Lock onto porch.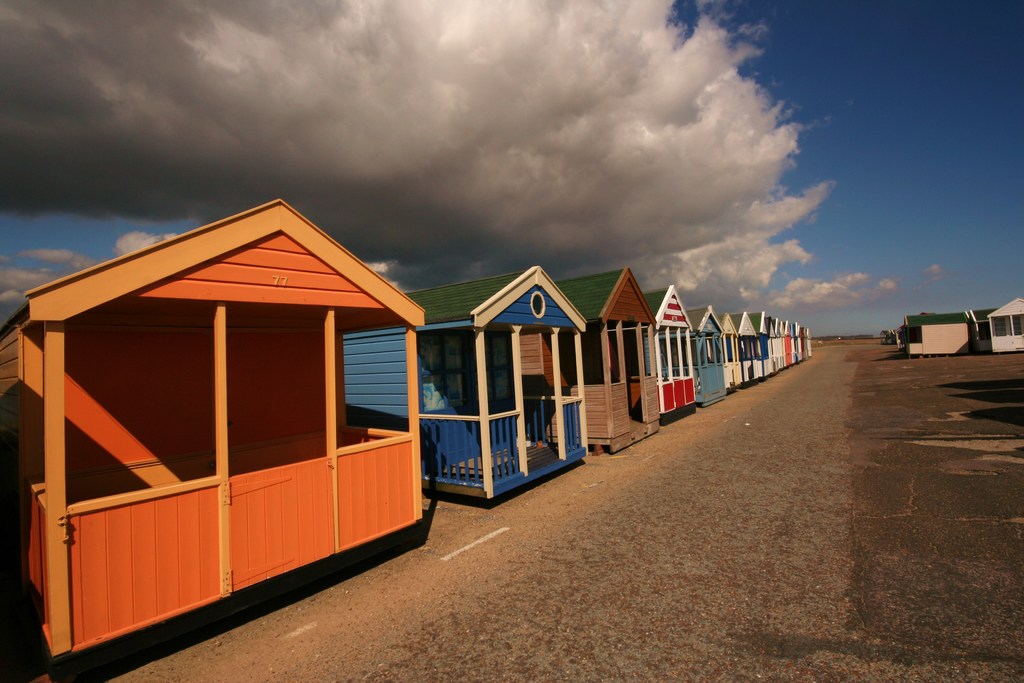
Locked: <bbox>570, 370, 649, 438</bbox>.
